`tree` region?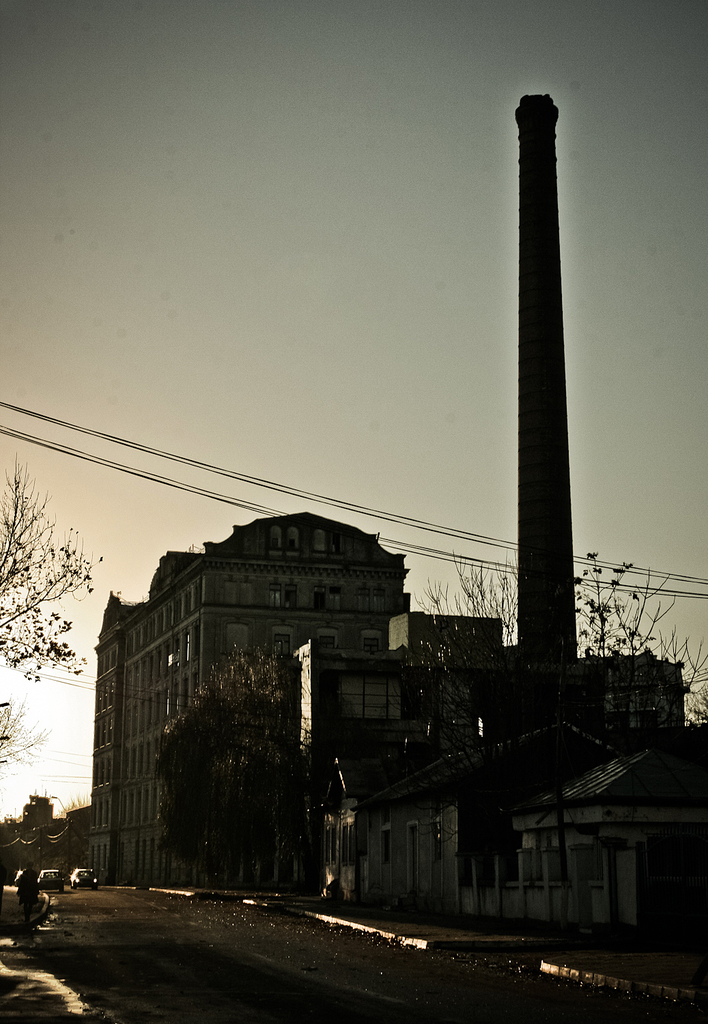
box(0, 443, 98, 756)
